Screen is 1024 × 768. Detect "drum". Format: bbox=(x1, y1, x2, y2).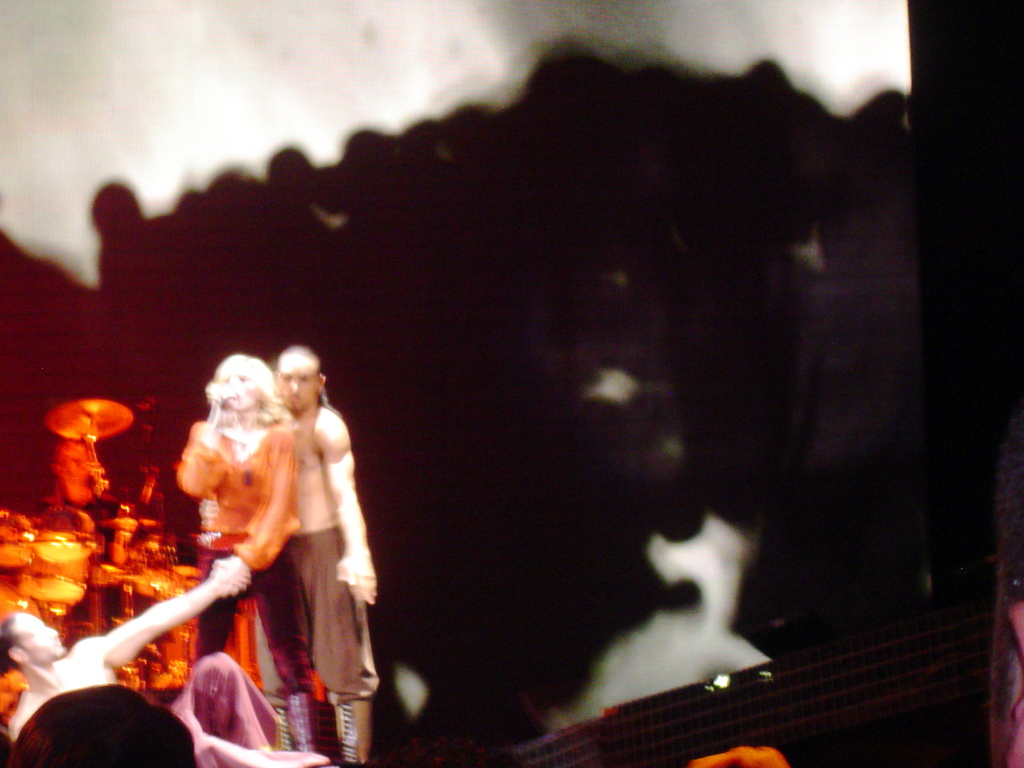
bbox=(39, 505, 91, 558).
